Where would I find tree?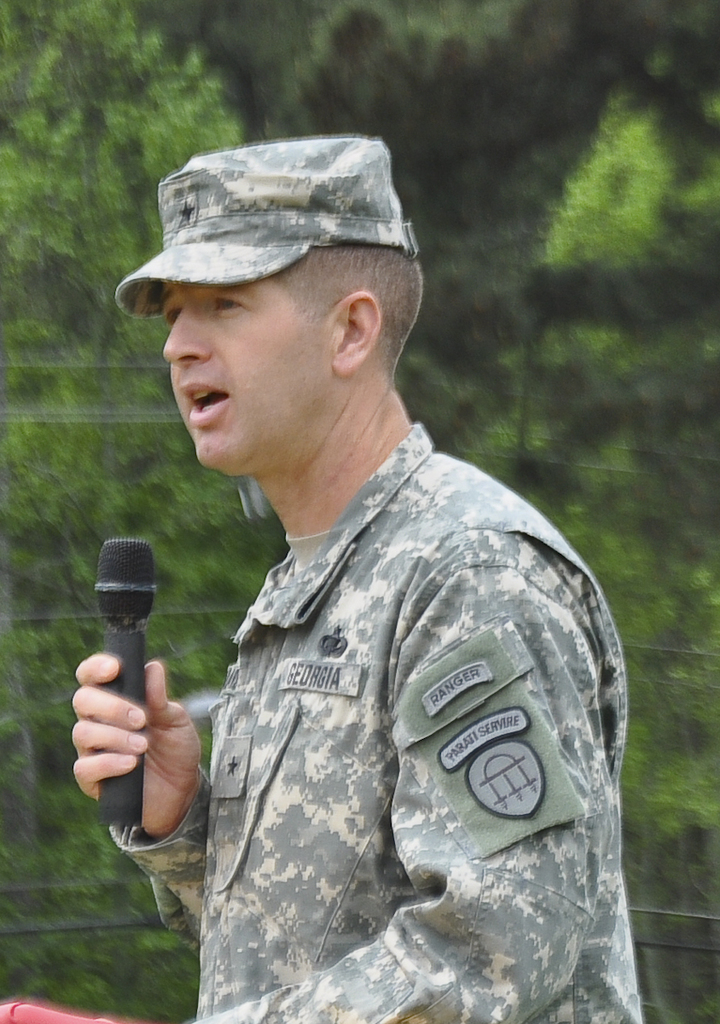
At x1=0 y1=0 x2=719 y2=1023.
